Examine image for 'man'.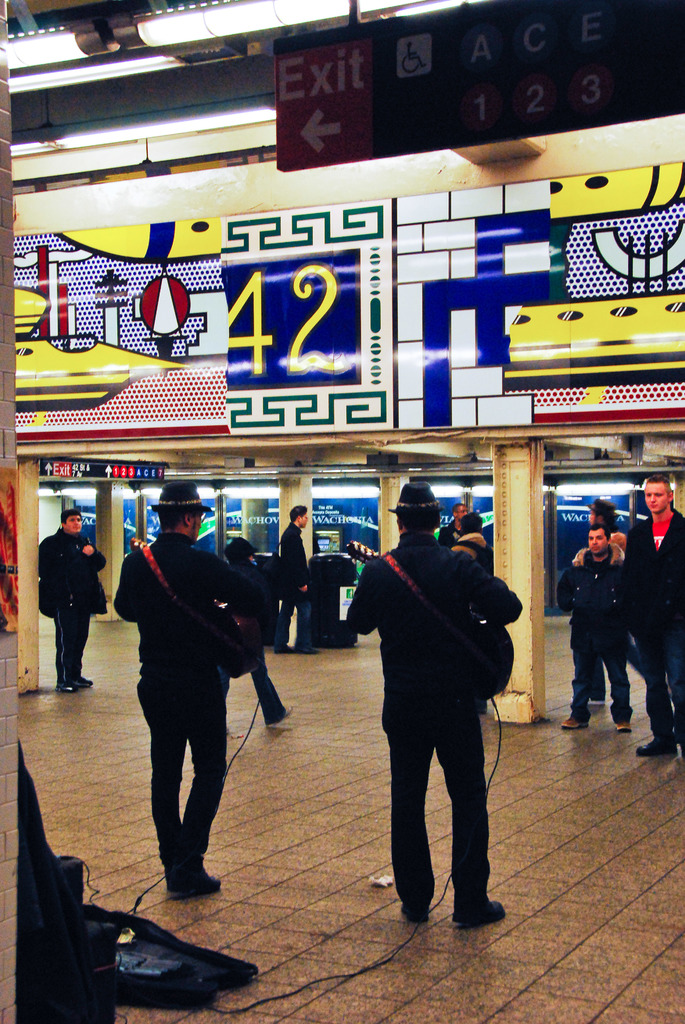
Examination result: <box>267,502,329,652</box>.
